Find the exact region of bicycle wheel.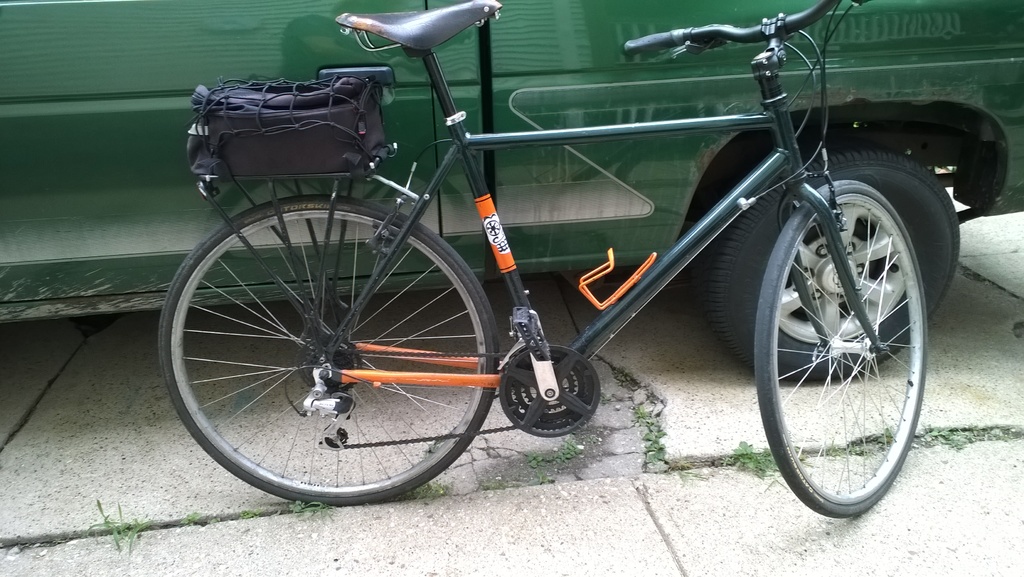
Exact region: (left=751, top=180, right=929, bottom=520).
